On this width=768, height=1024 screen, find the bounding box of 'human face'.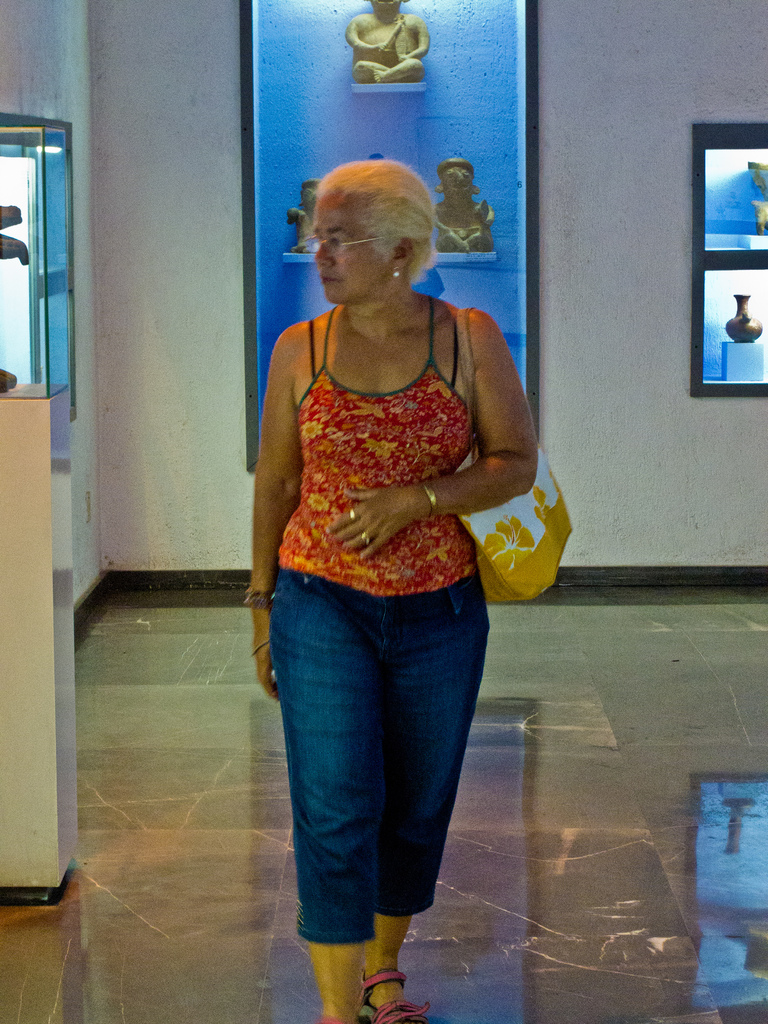
Bounding box: bbox=(312, 199, 393, 299).
